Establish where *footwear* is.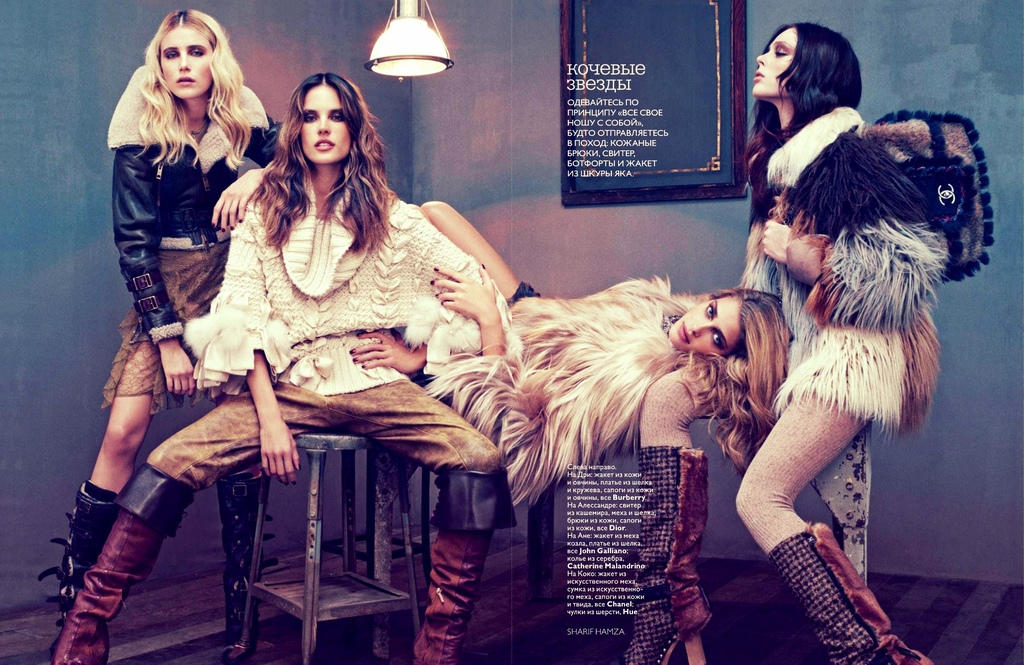
Established at 67:460:145:620.
